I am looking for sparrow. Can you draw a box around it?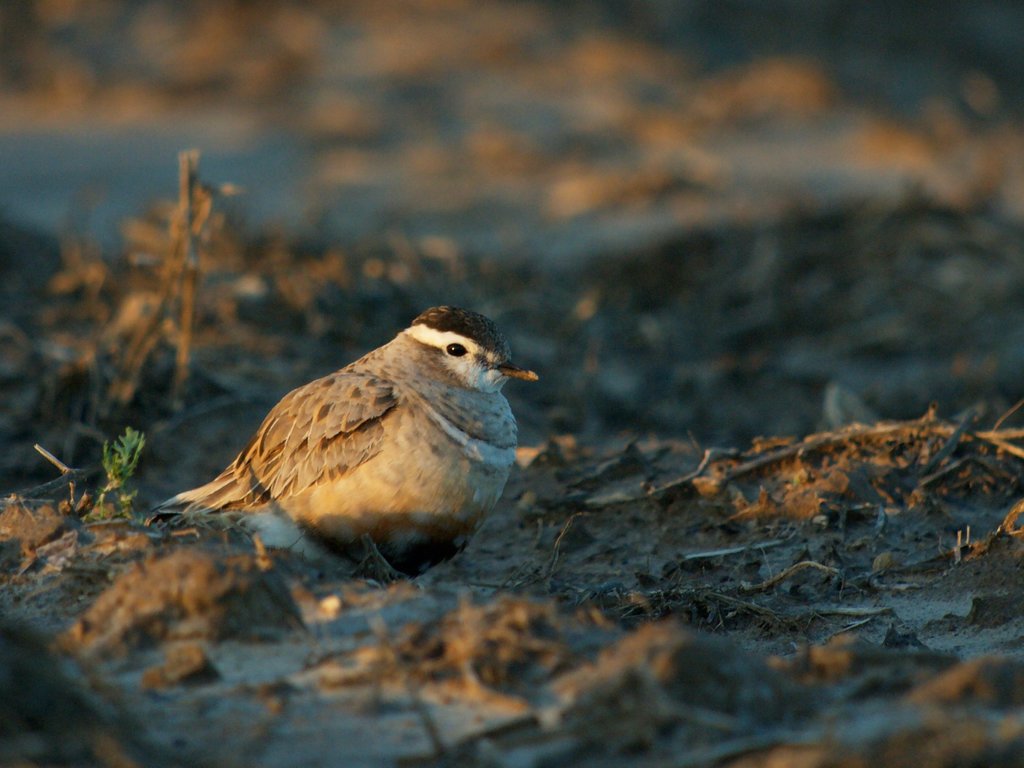
Sure, the bounding box is {"x1": 159, "y1": 305, "x2": 541, "y2": 582}.
